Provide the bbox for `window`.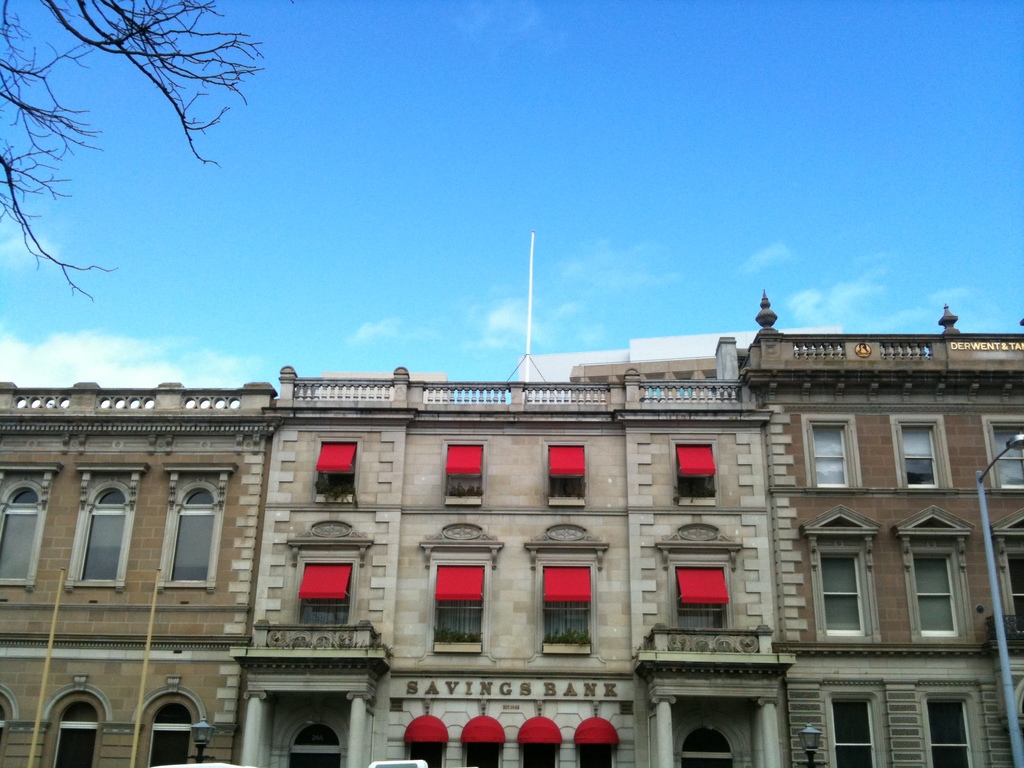
bbox(146, 704, 190, 767).
